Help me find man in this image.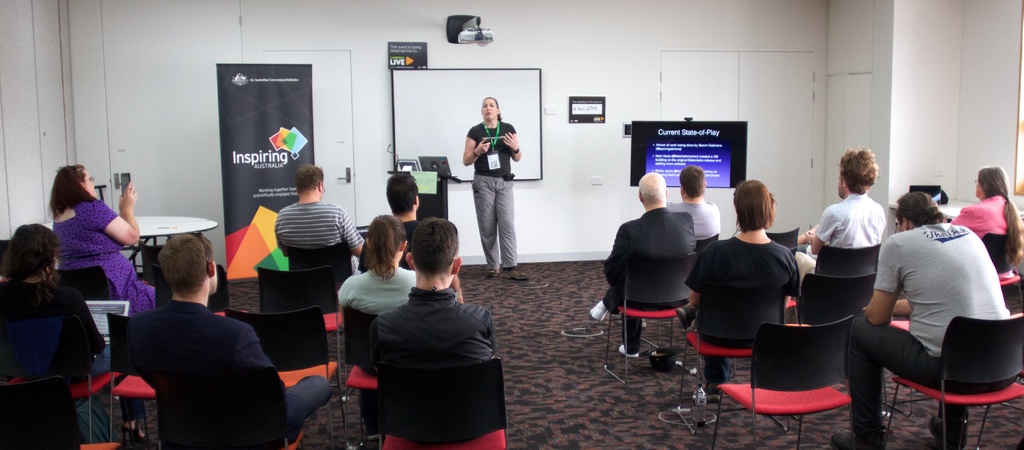
Found it: region(273, 162, 363, 277).
